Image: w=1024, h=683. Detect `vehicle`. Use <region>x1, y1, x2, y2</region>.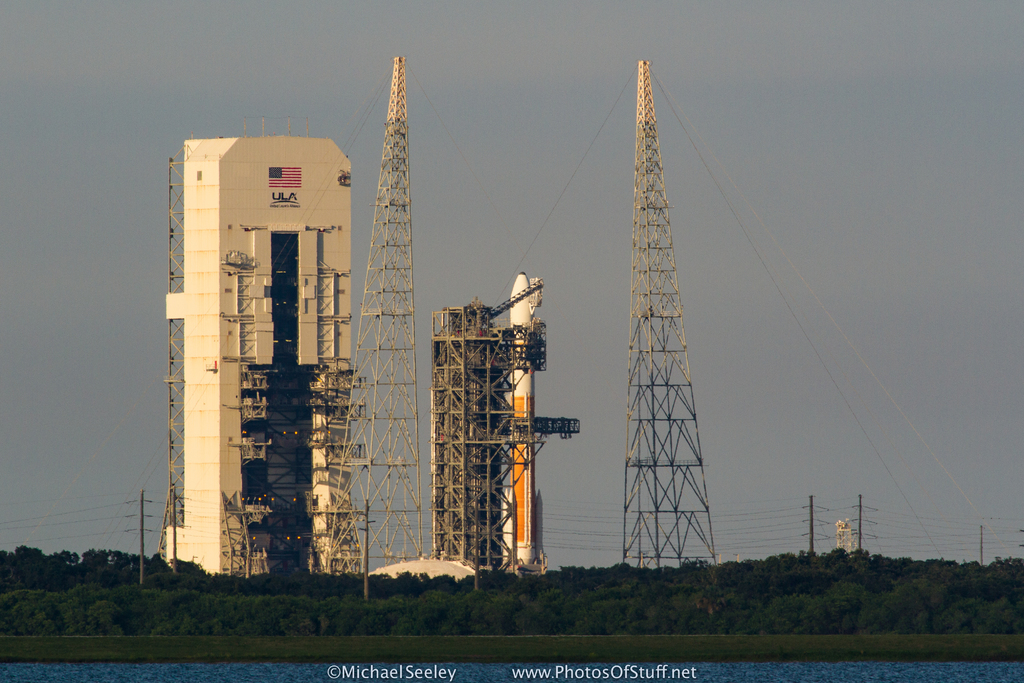
<region>502, 269, 543, 574</region>.
